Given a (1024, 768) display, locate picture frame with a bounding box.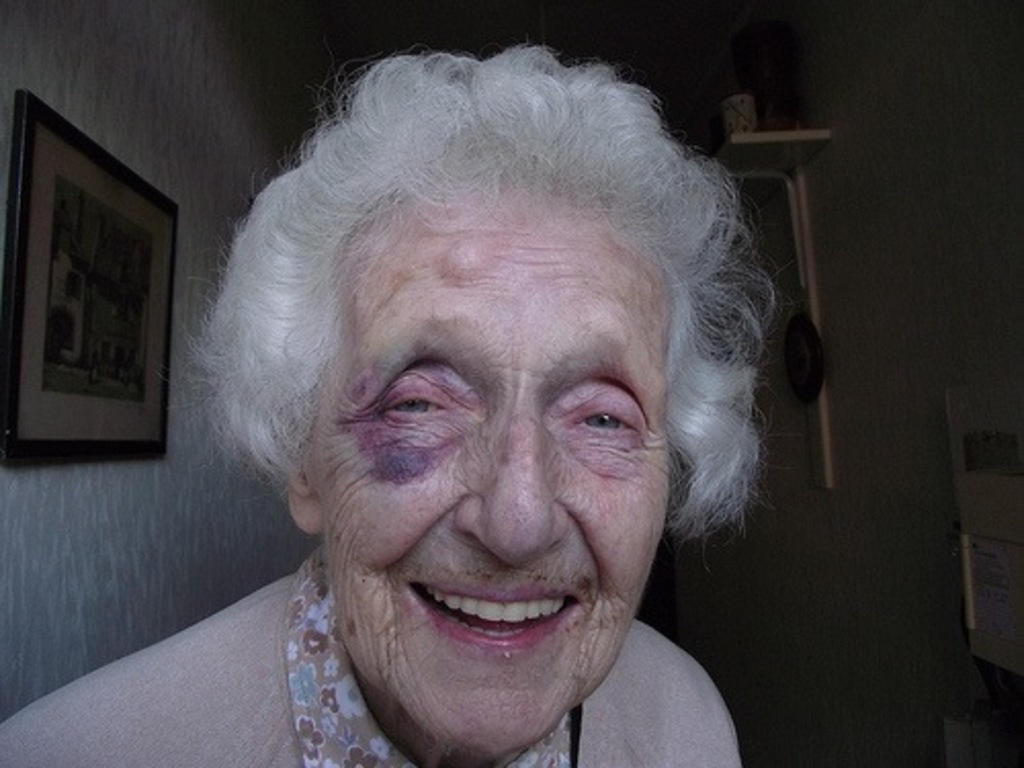
Located: <region>6, 86, 186, 485</region>.
